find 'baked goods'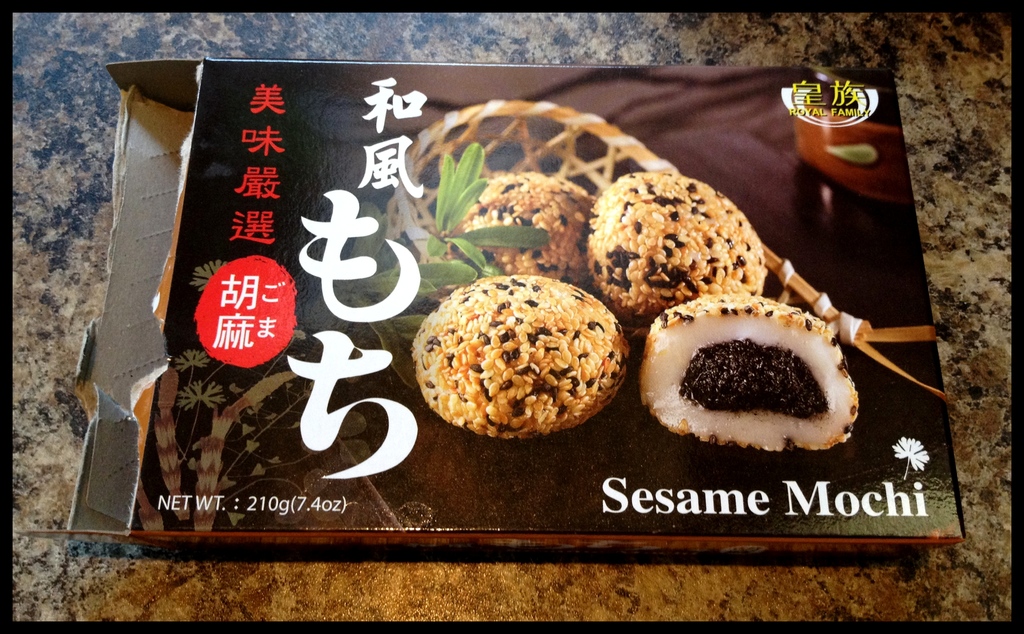
[591, 170, 772, 321]
